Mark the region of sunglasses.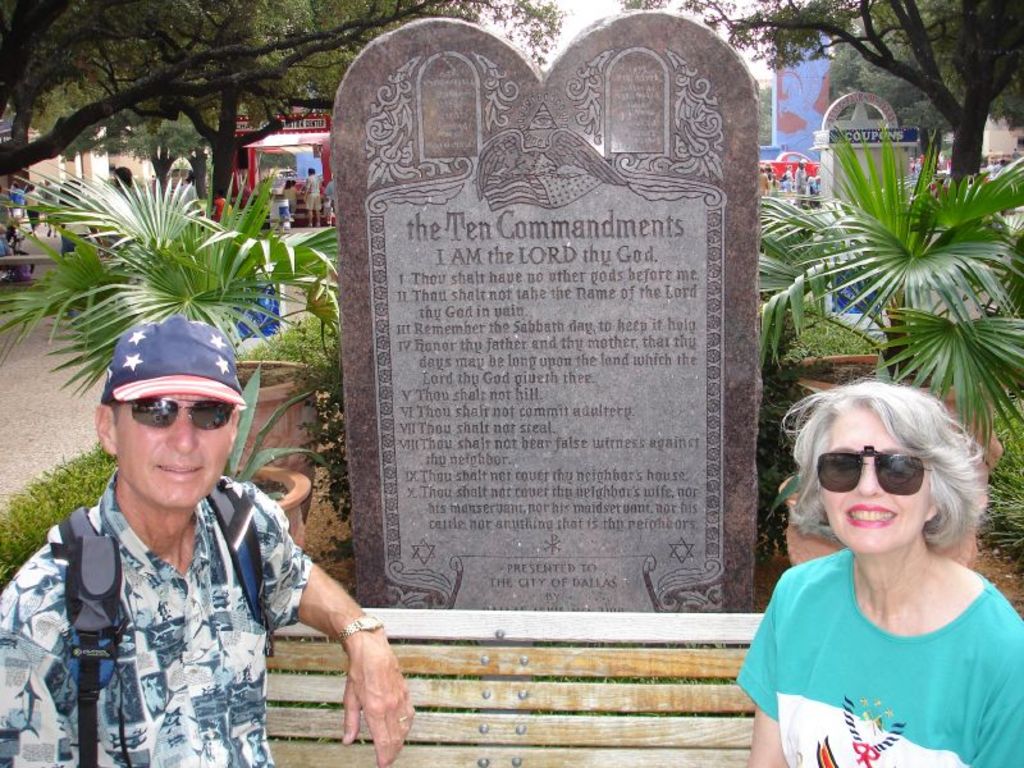
Region: <box>115,397,233,426</box>.
